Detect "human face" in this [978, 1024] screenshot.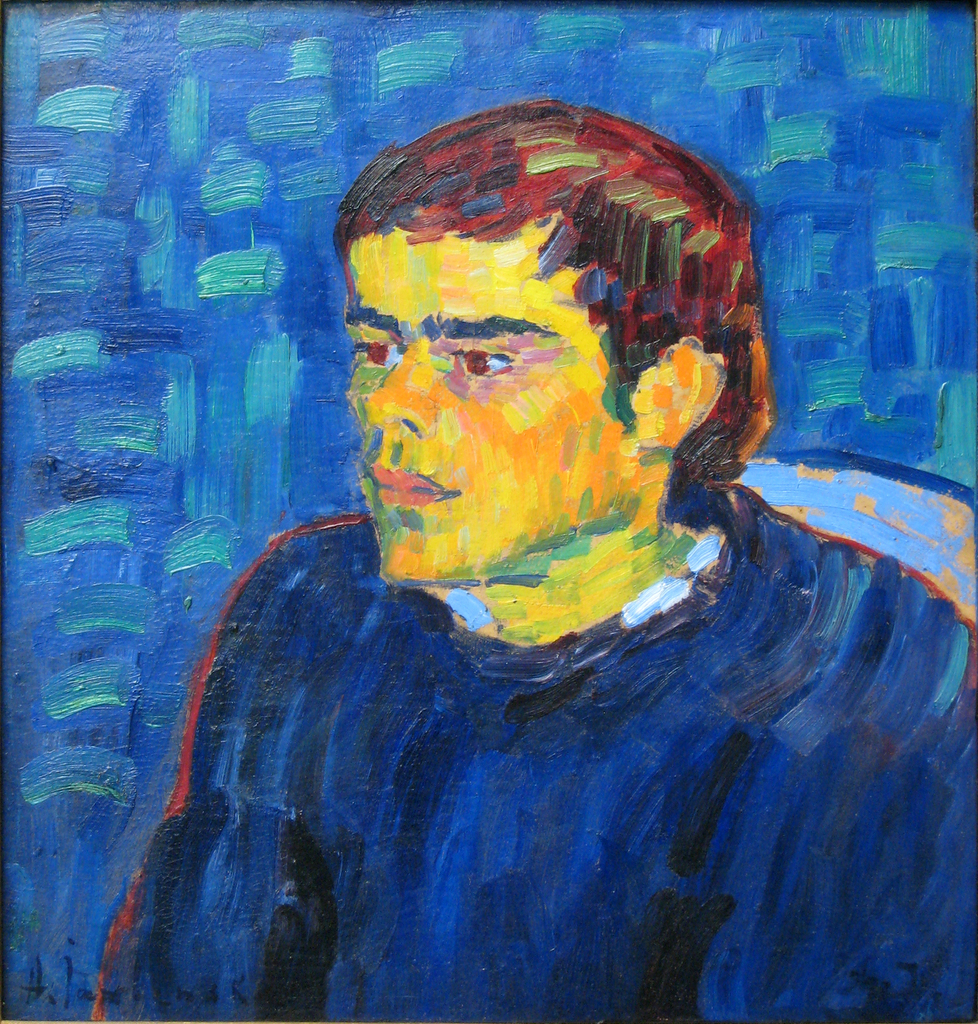
Detection: (left=348, top=230, right=632, bottom=582).
